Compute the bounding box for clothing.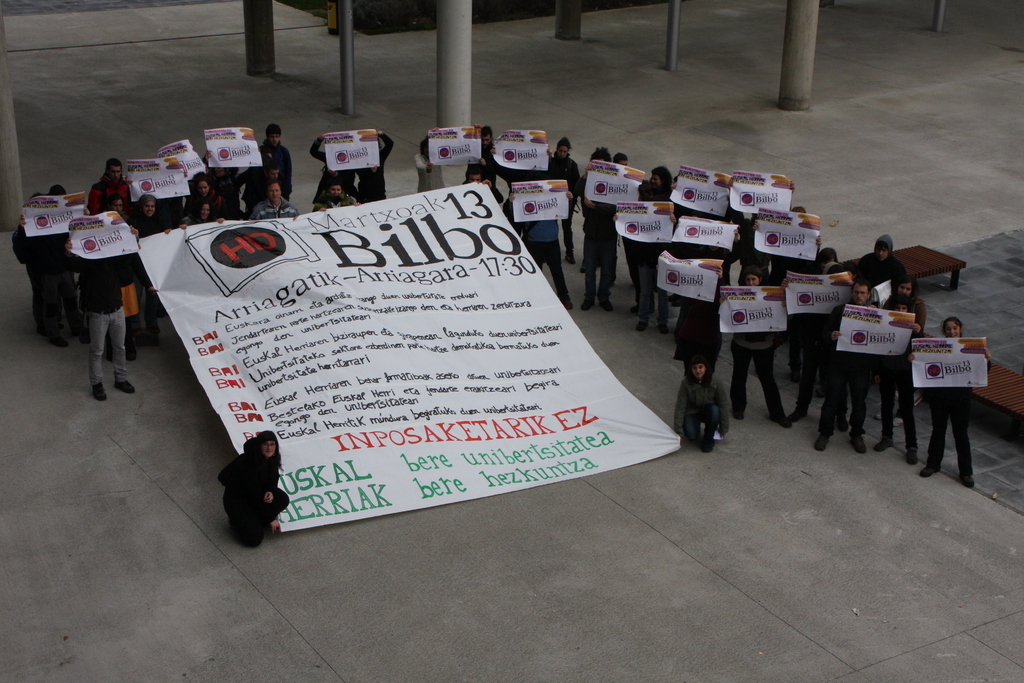
x1=673 y1=302 x2=720 y2=368.
